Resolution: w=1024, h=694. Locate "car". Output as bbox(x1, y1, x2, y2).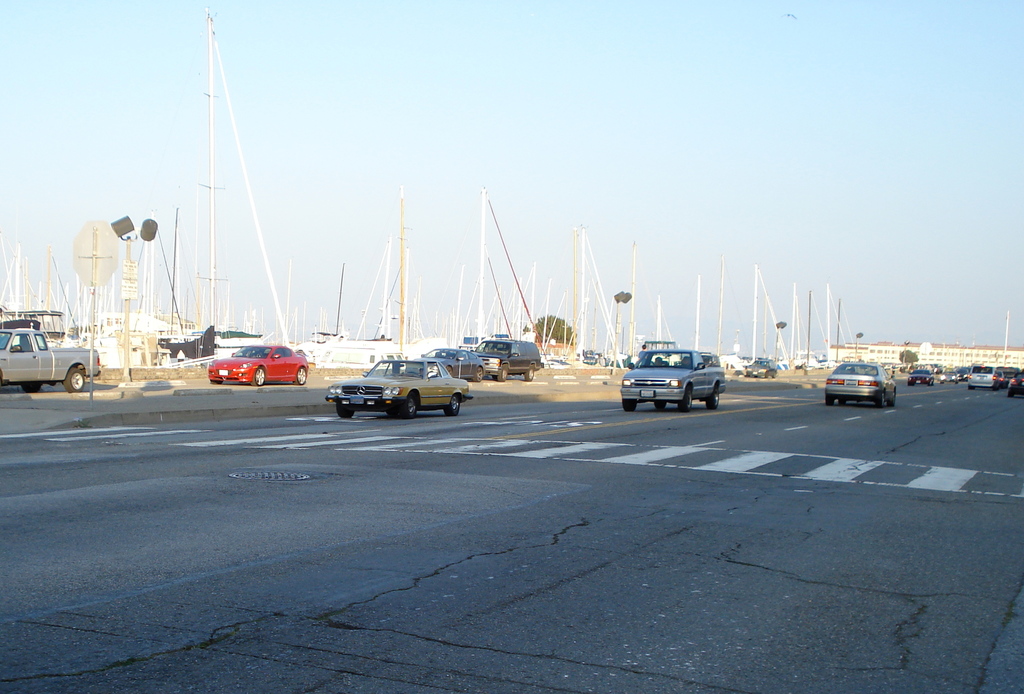
bbox(1004, 373, 1023, 399).
